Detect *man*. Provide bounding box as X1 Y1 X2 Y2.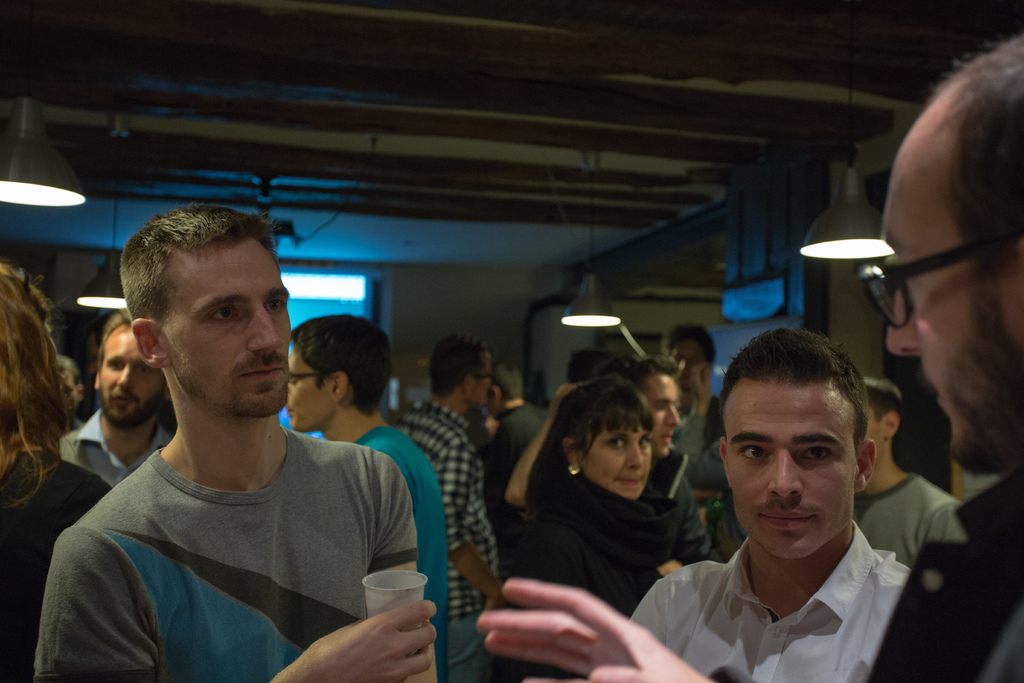
501 363 716 567.
